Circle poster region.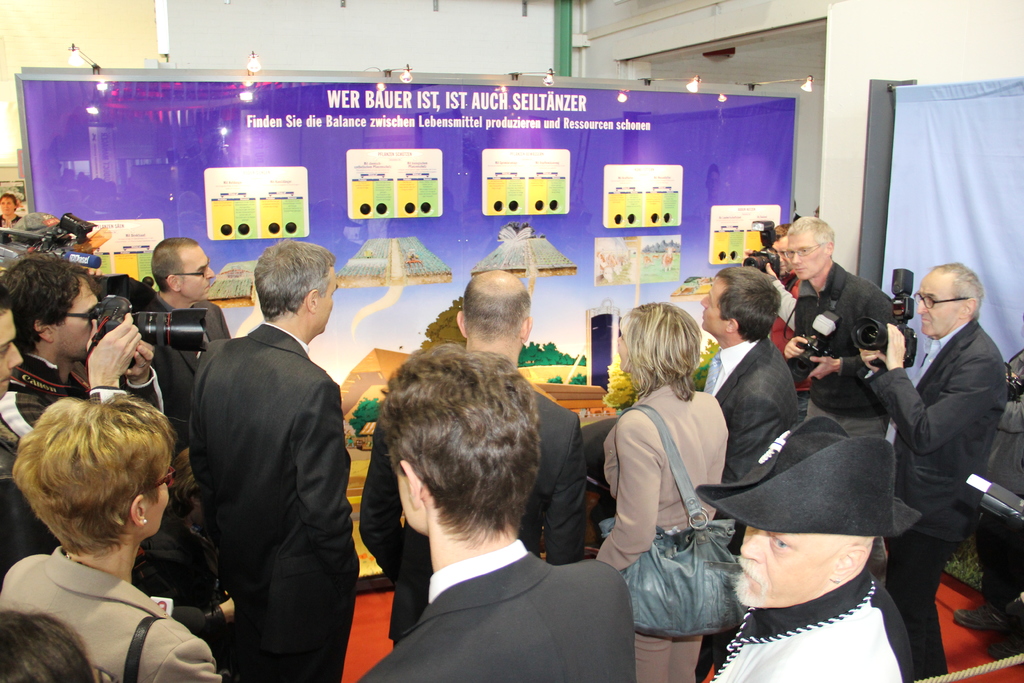
Region: box=[17, 76, 806, 454].
